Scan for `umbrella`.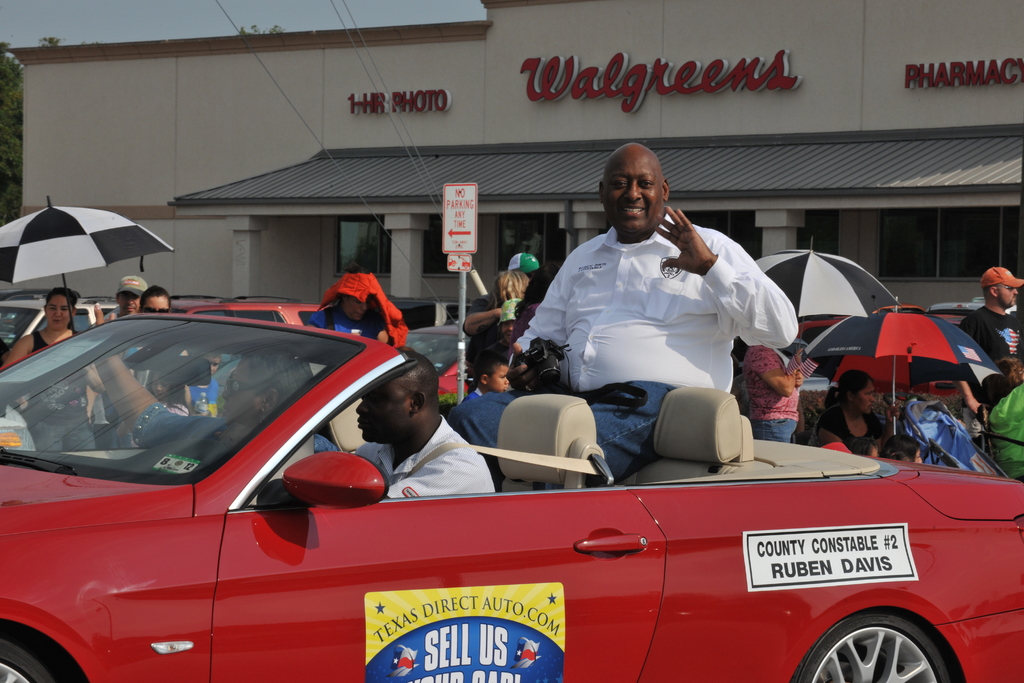
Scan result: 802/299/1005/436.
